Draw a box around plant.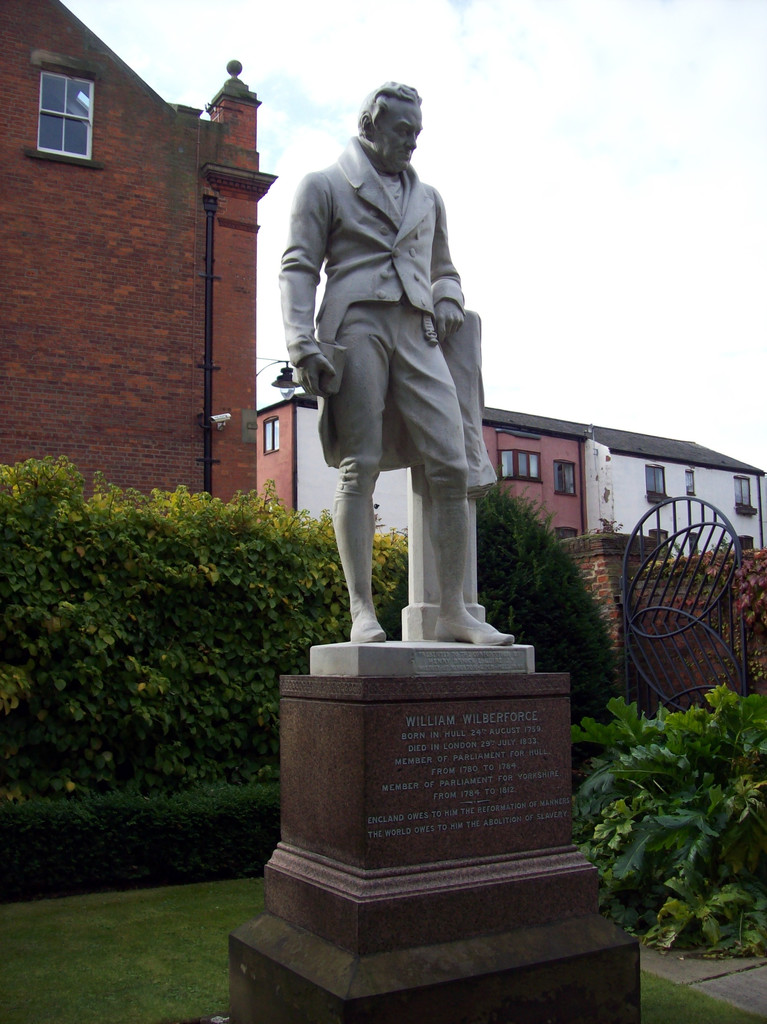
Rect(373, 519, 403, 648).
